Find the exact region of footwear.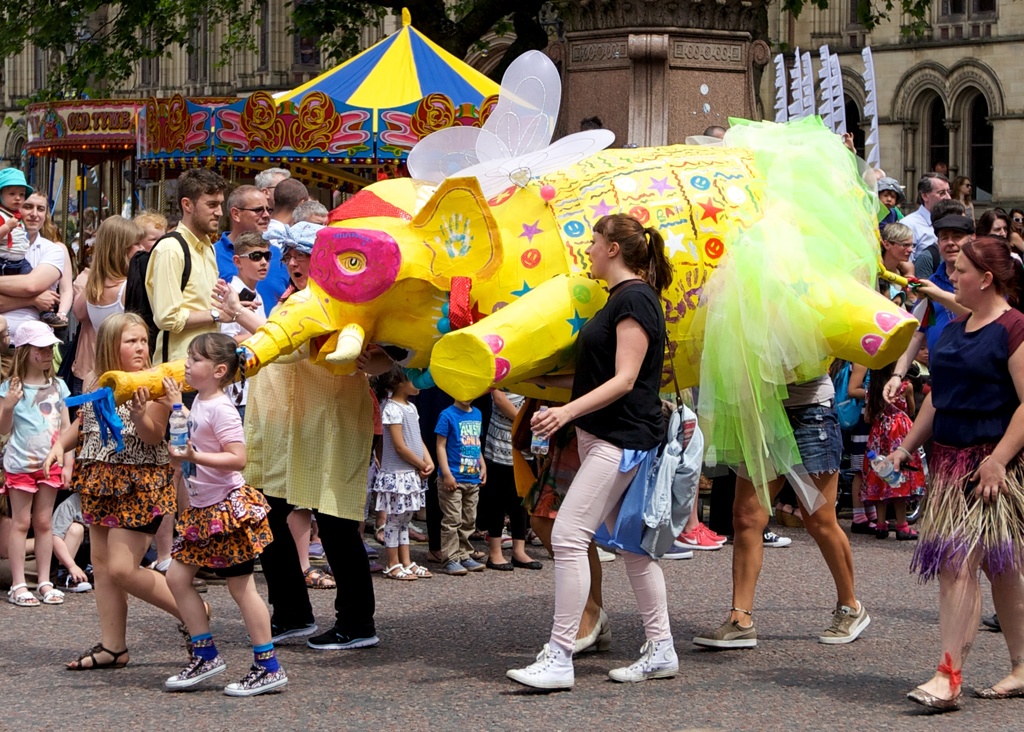
Exact region: box(303, 565, 333, 587).
